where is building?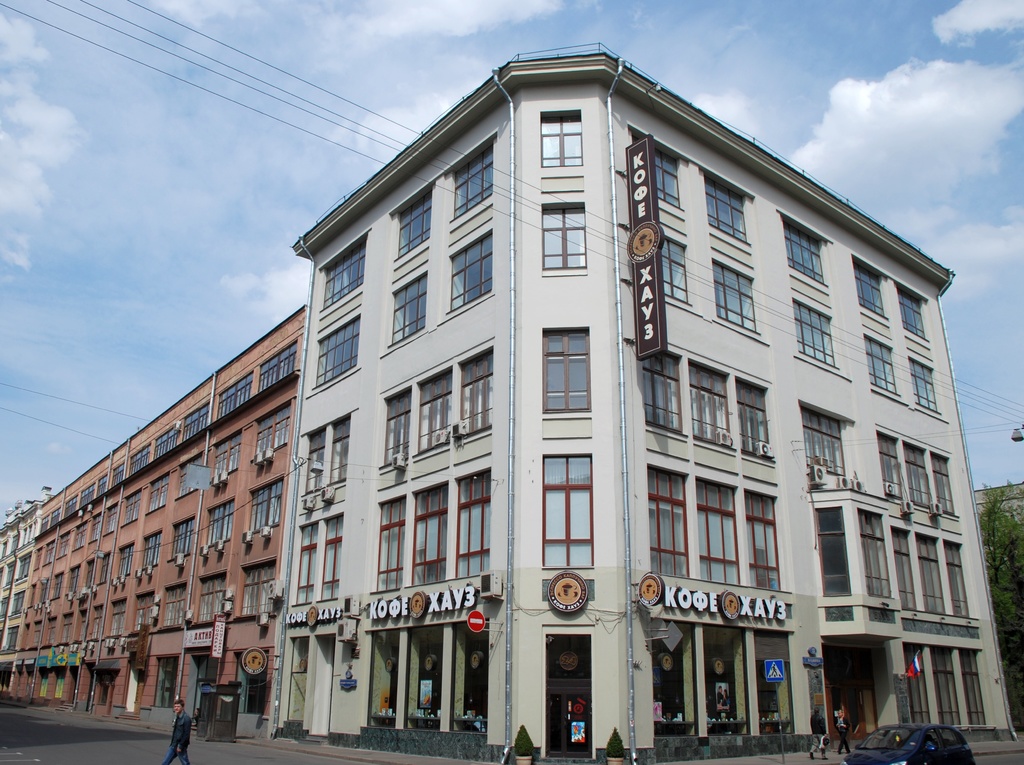
[0, 485, 54, 696].
